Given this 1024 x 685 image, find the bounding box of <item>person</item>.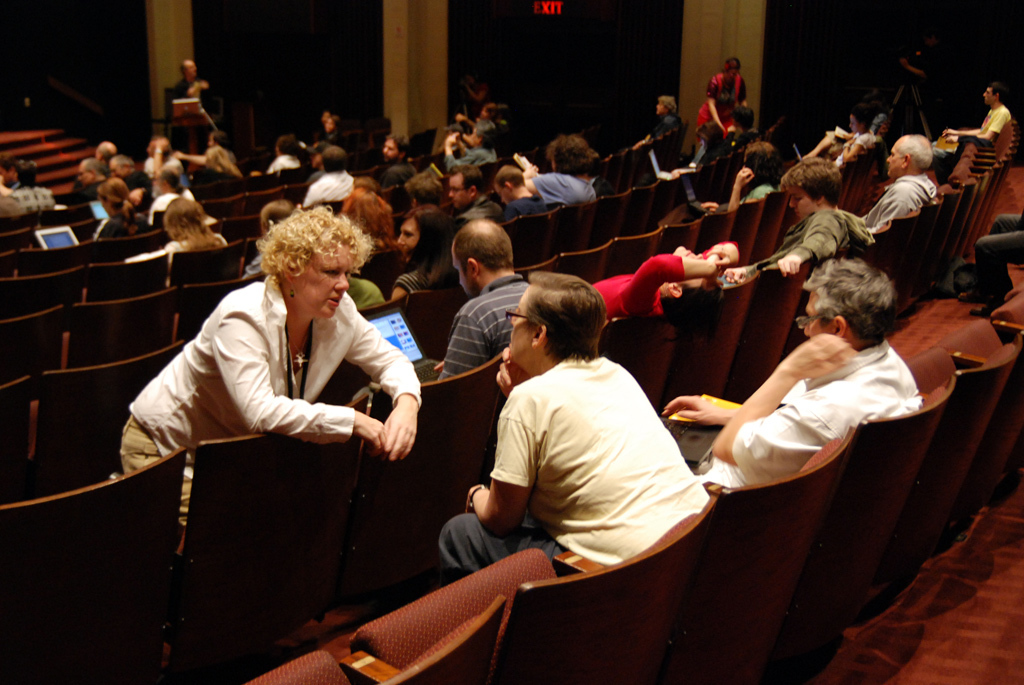
380 137 408 170.
